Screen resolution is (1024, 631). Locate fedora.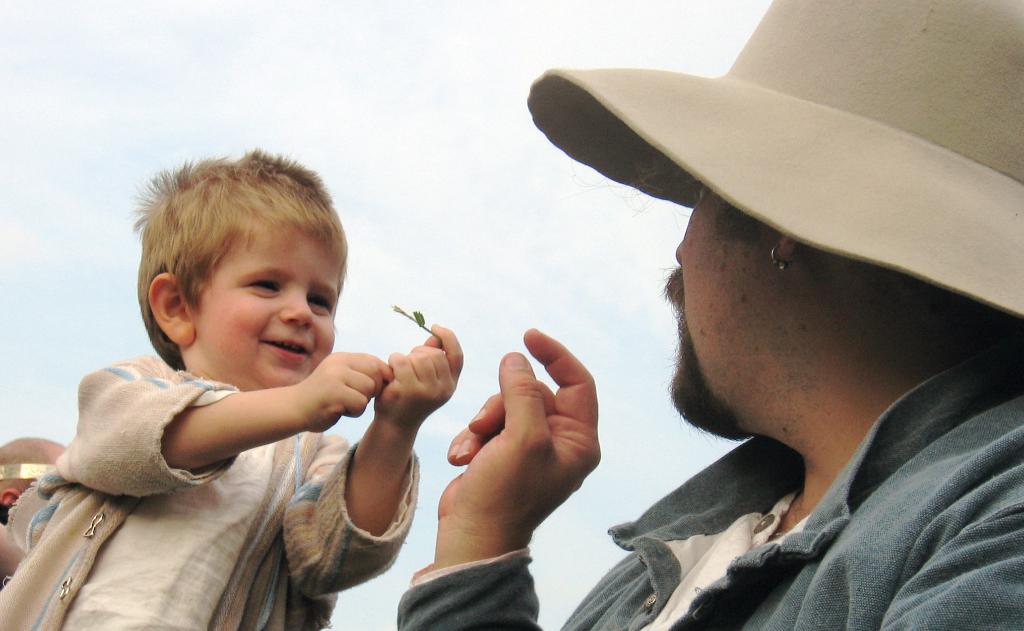
[x1=519, y1=0, x2=1023, y2=315].
